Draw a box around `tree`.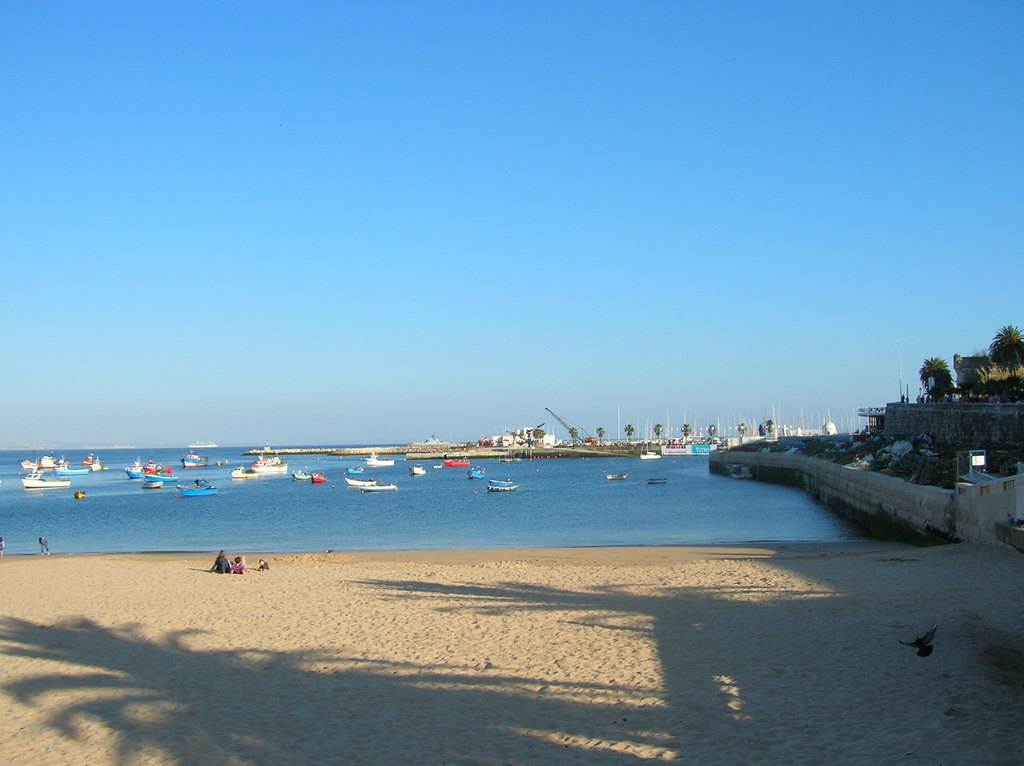
[678, 422, 693, 446].
